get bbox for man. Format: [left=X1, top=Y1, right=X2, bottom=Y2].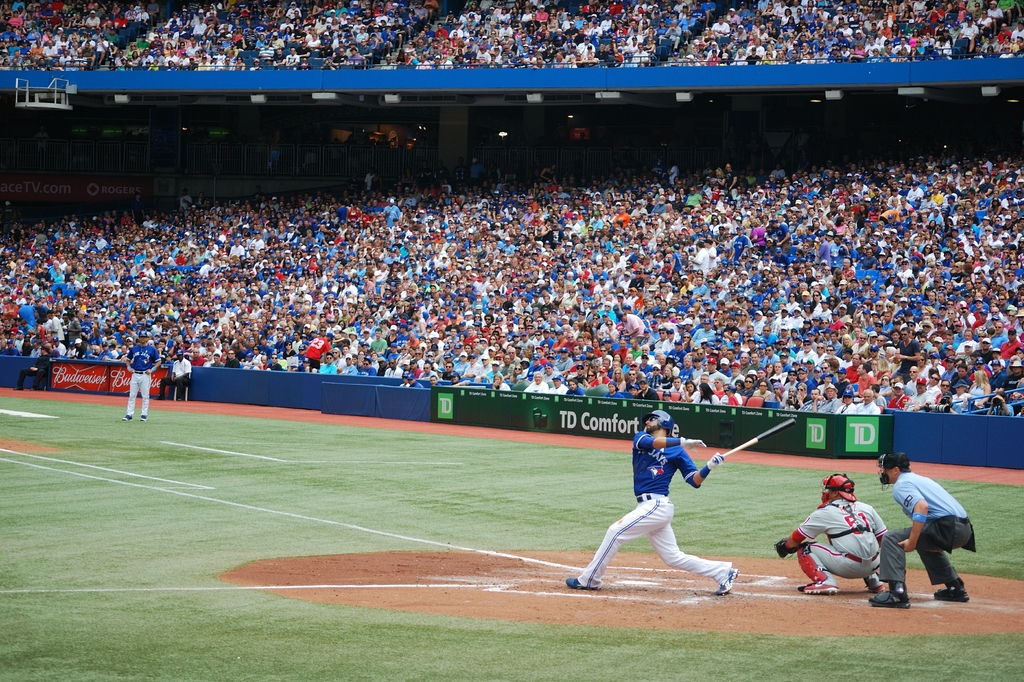
[left=153, top=49, right=165, bottom=63].
